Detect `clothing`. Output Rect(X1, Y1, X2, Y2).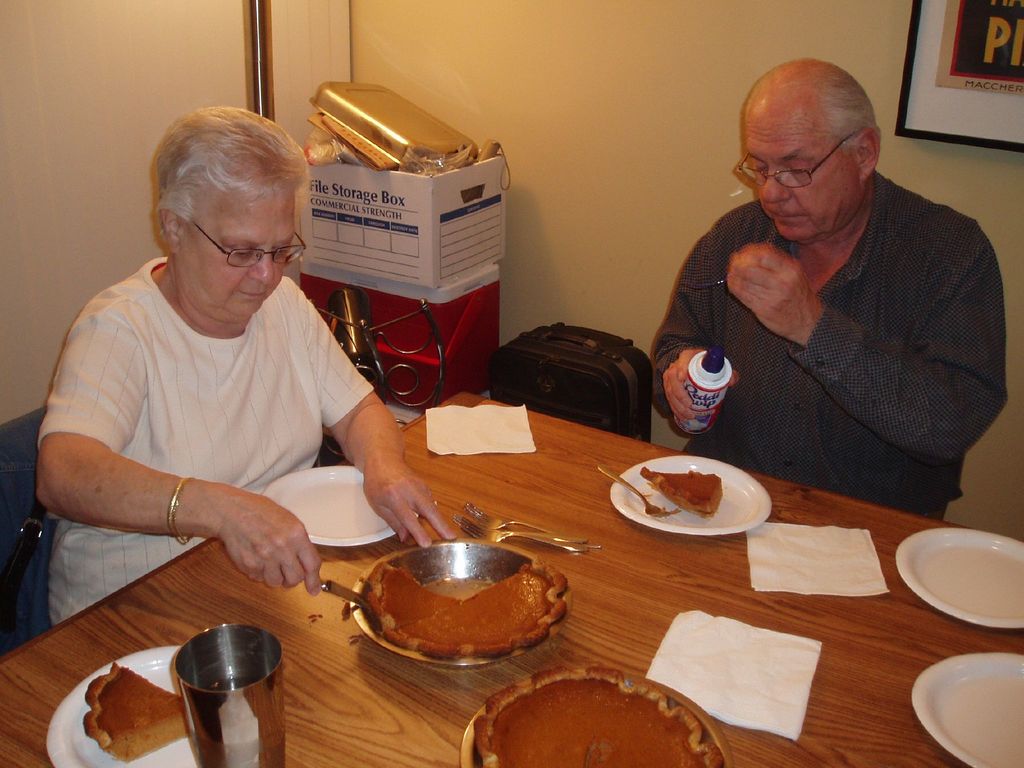
Rect(39, 257, 374, 630).
